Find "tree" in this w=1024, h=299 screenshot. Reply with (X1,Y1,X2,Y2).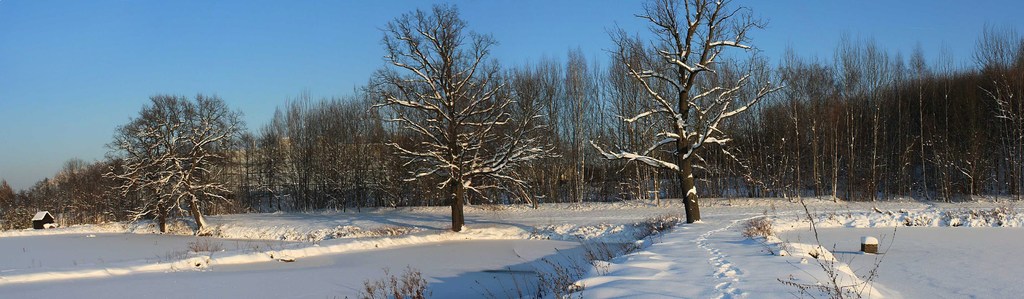
(367,2,565,233).
